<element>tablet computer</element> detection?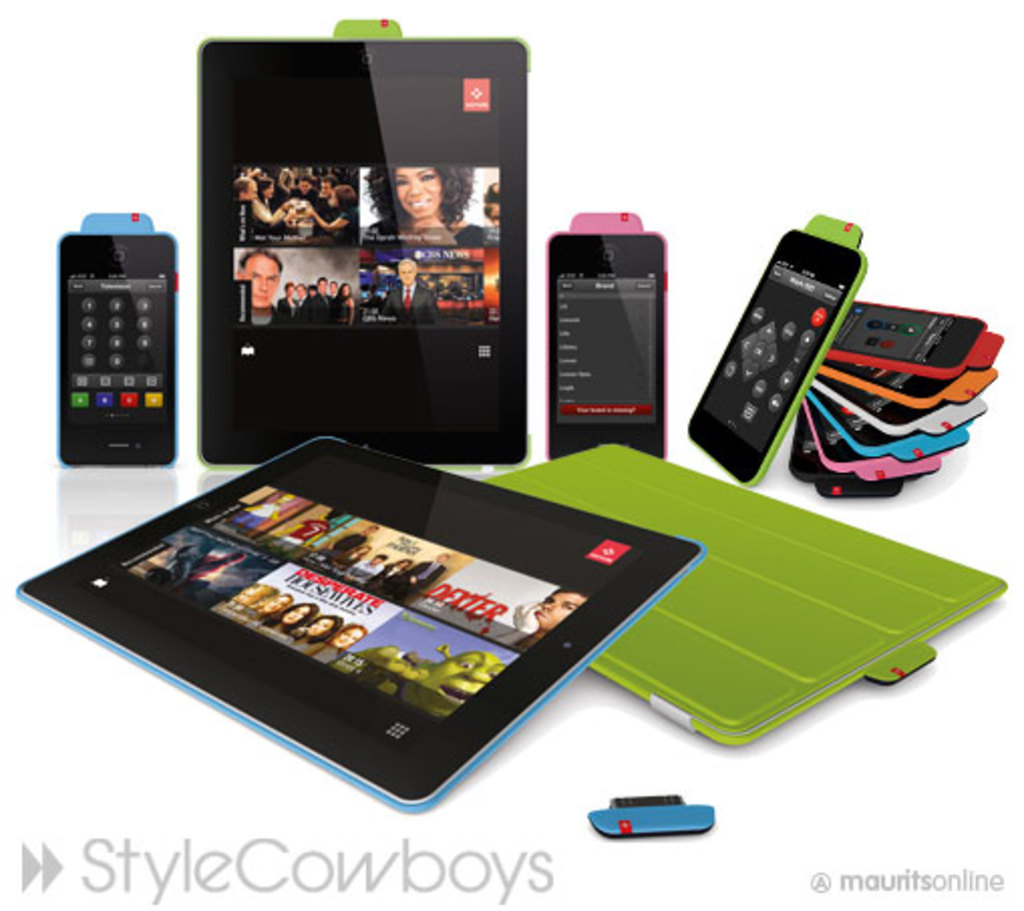
{"x1": 688, "y1": 215, "x2": 867, "y2": 487}
